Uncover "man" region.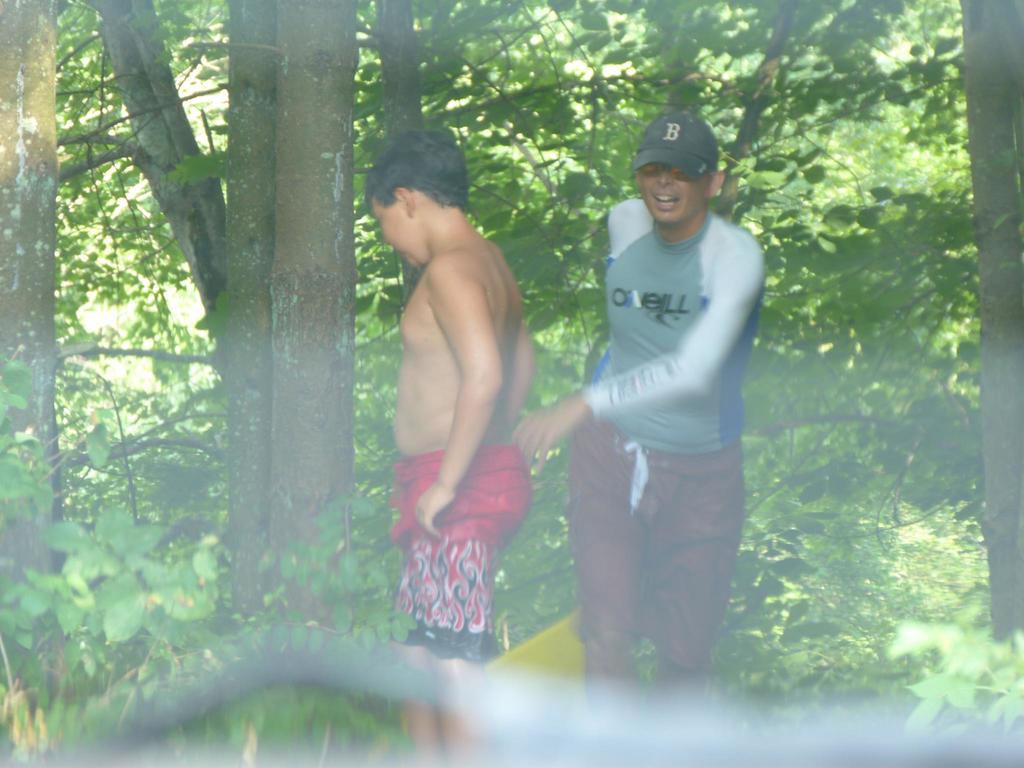
Uncovered: l=534, t=104, r=772, b=711.
